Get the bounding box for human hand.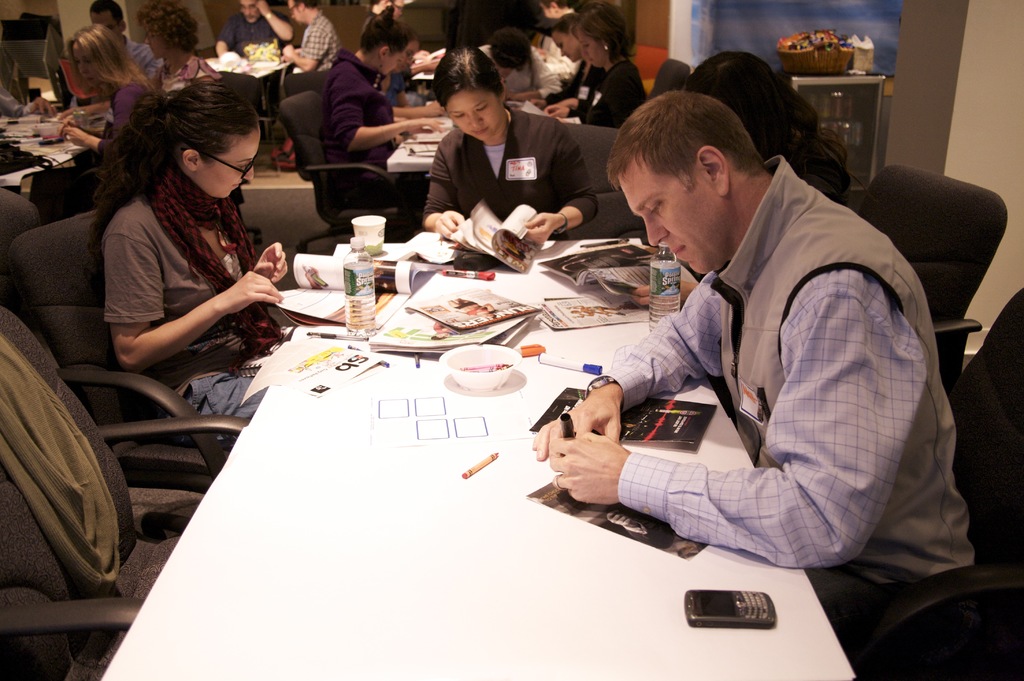
crop(524, 212, 557, 242).
